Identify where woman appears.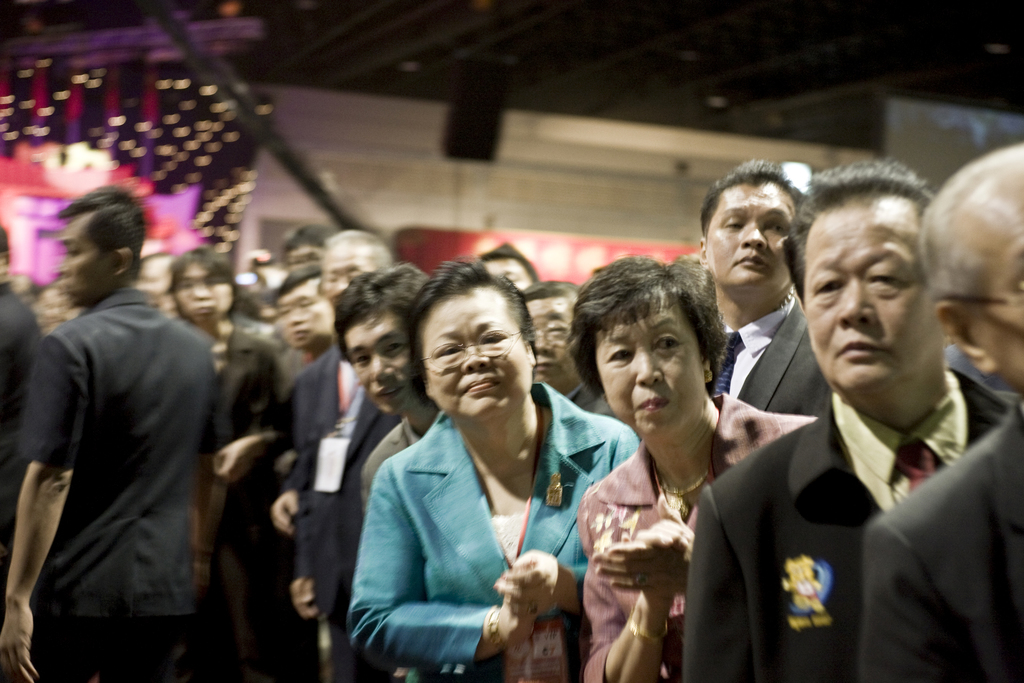
Appears at [572,249,785,682].
